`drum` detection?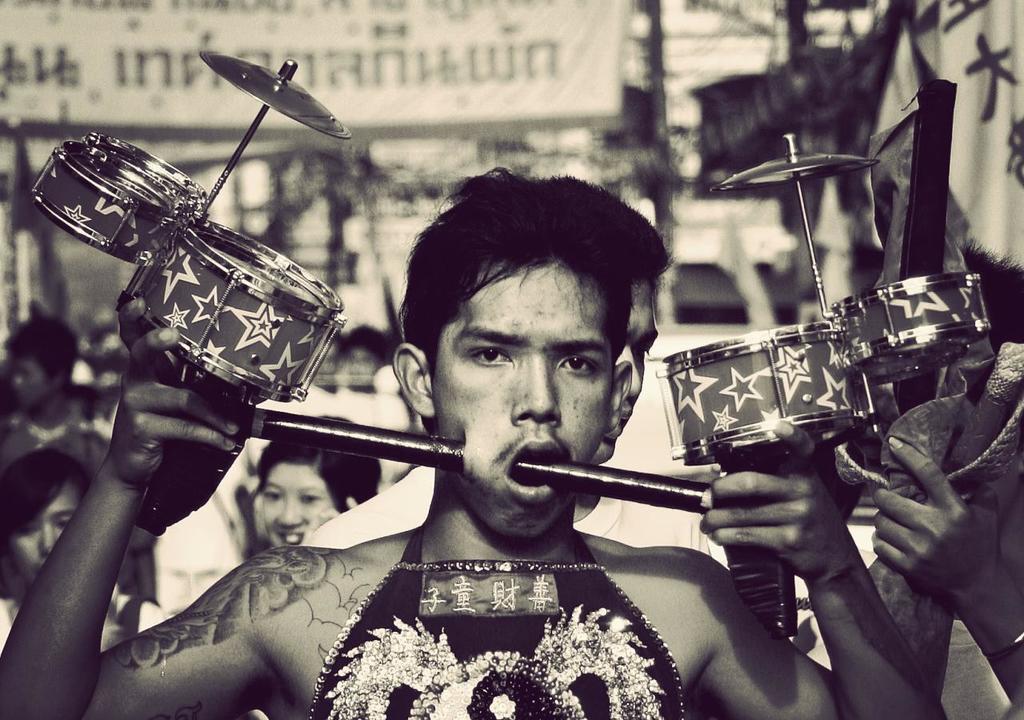
{"left": 24, "top": 138, "right": 185, "bottom": 265}
